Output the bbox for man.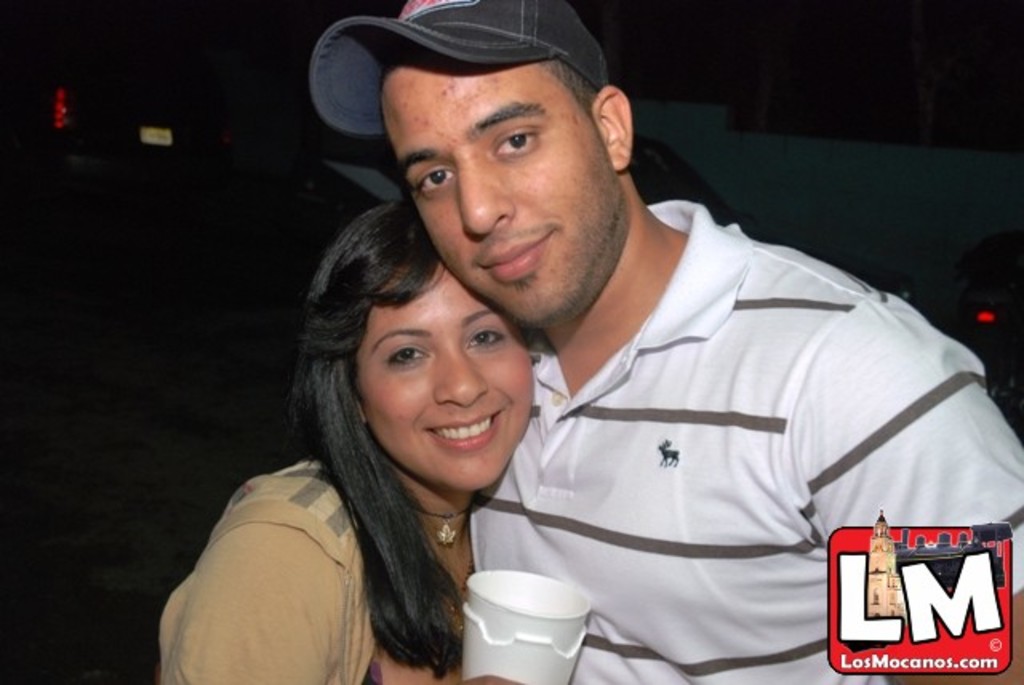
region(350, 11, 968, 684).
